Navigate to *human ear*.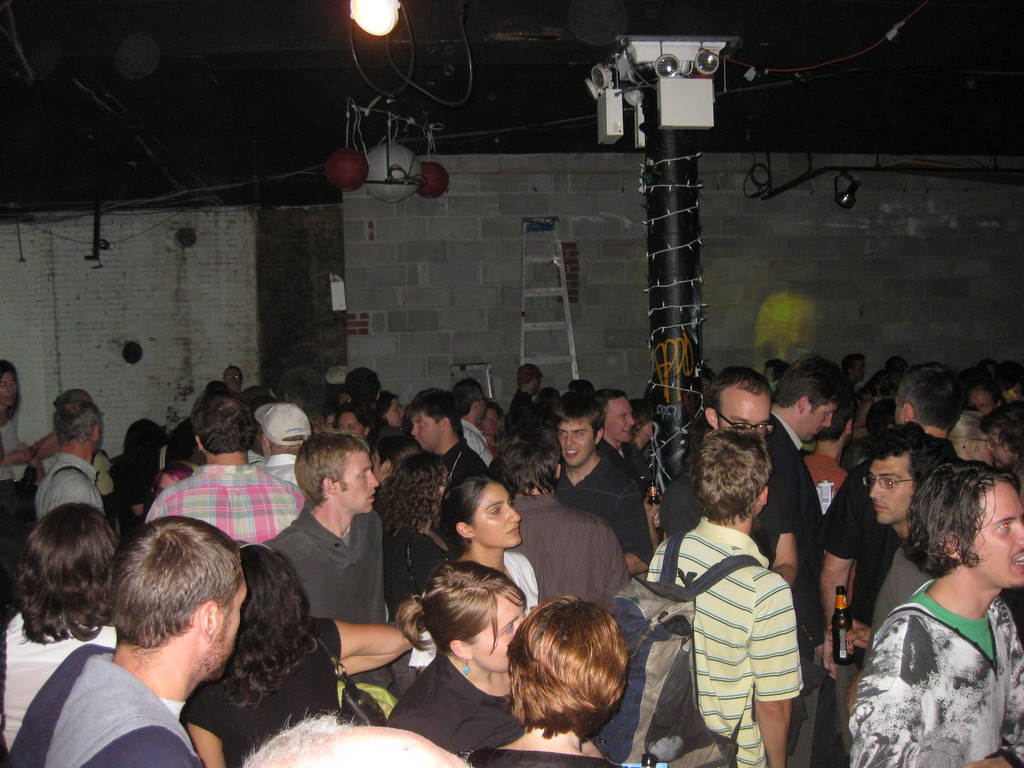
Navigation target: BBox(457, 522, 474, 537).
